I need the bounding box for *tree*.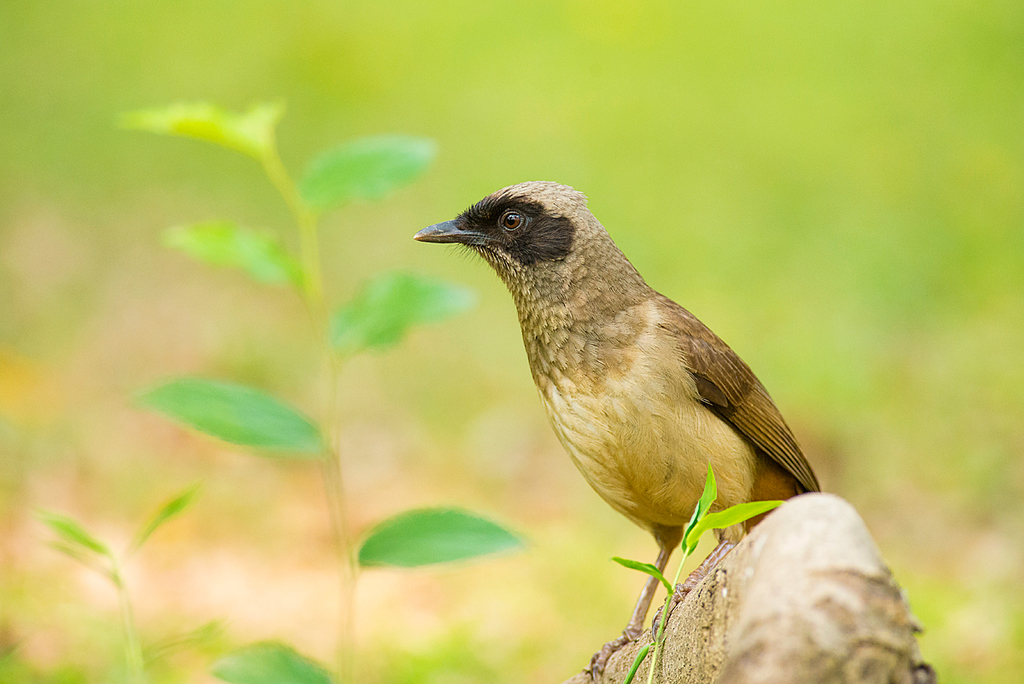
Here it is: region(567, 487, 923, 683).
